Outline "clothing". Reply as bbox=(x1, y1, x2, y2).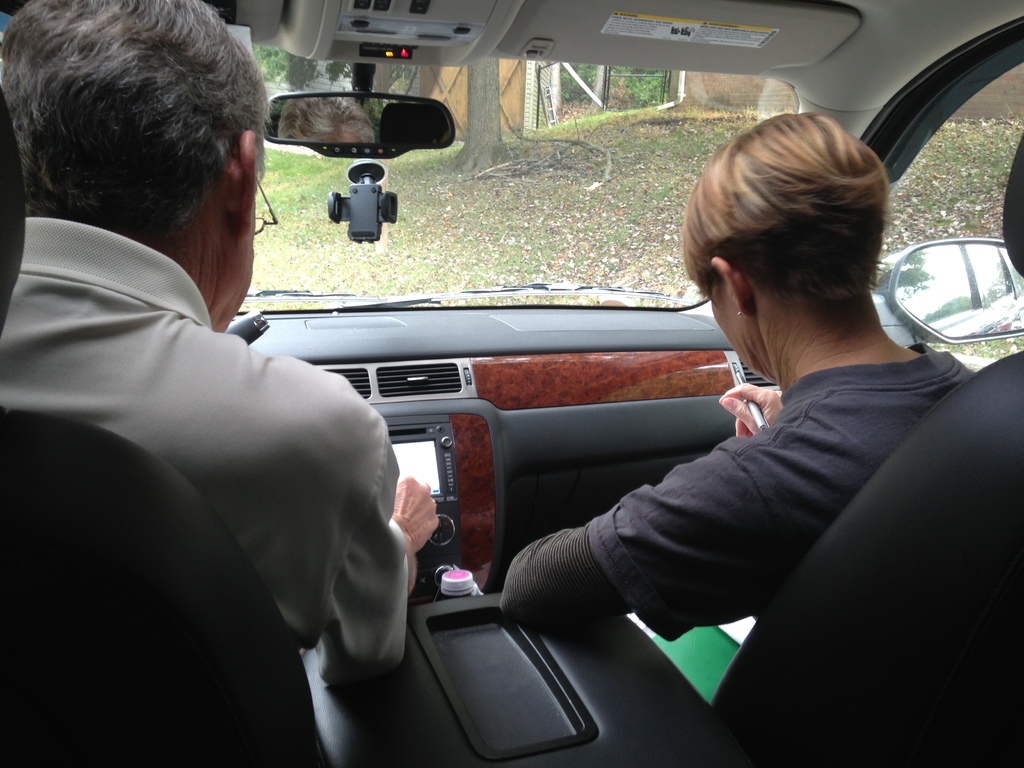
bbox=(584, 343, 972, 640).
